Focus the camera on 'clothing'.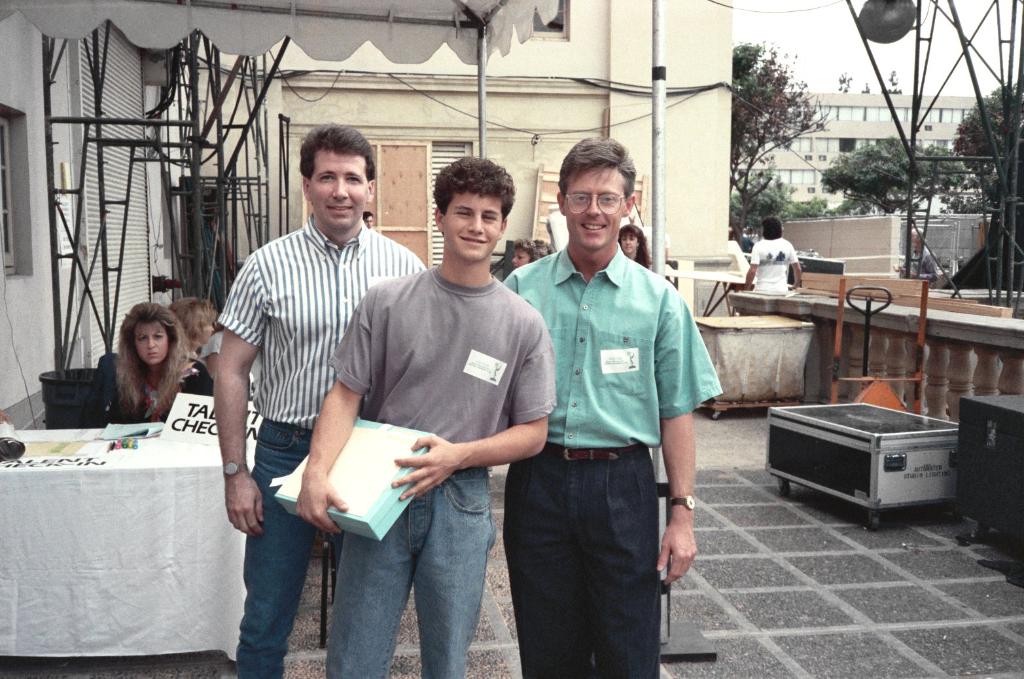
Focus region: region(508, 194, 716, 636).
